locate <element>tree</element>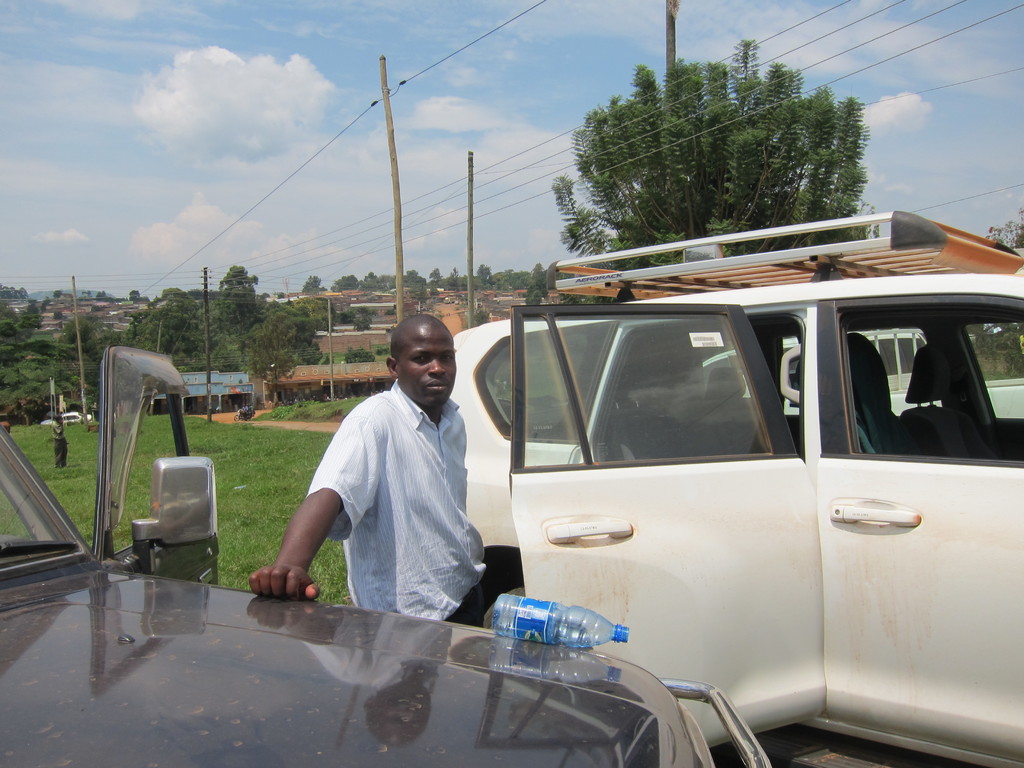
[330, 276, 361, 292]
